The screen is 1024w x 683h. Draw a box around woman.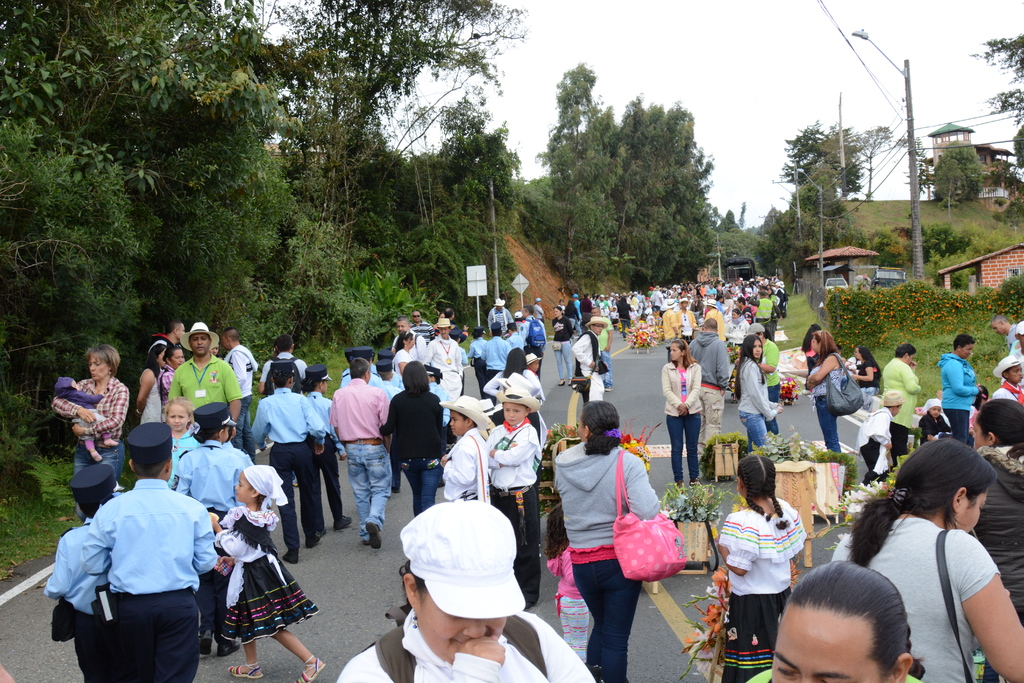
x1=738, y1=333, x2=783, y2=462.
